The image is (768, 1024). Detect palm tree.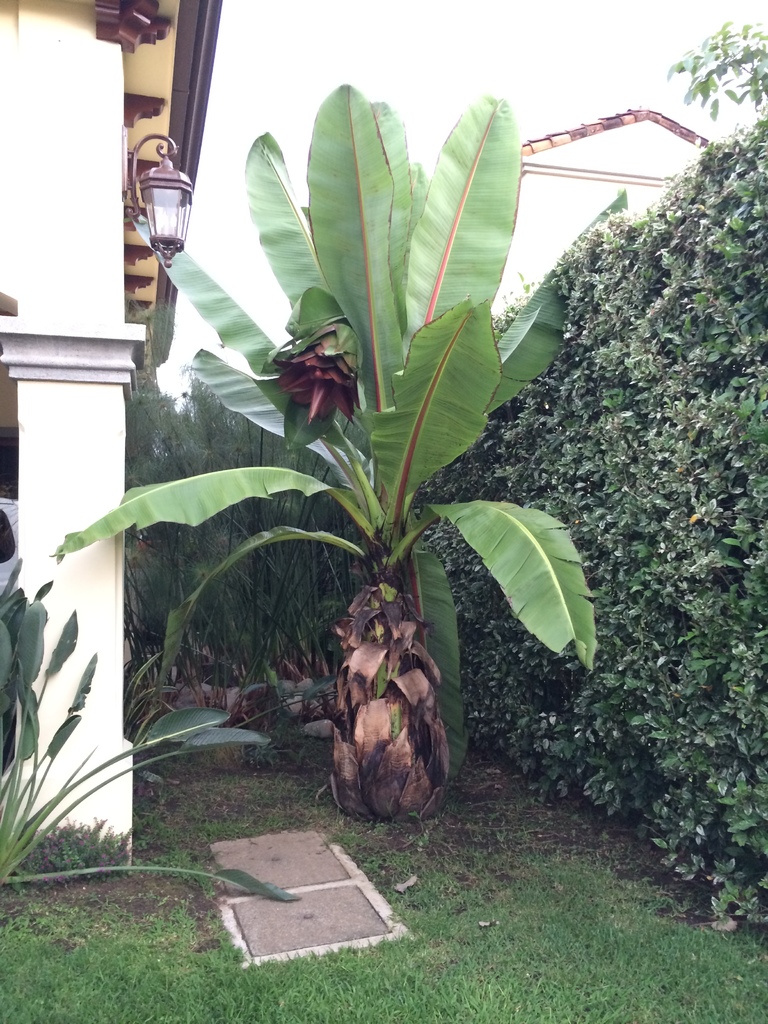
Detection: {"left": 92, "top": 87, "right": 557, "bottom": 772}.
